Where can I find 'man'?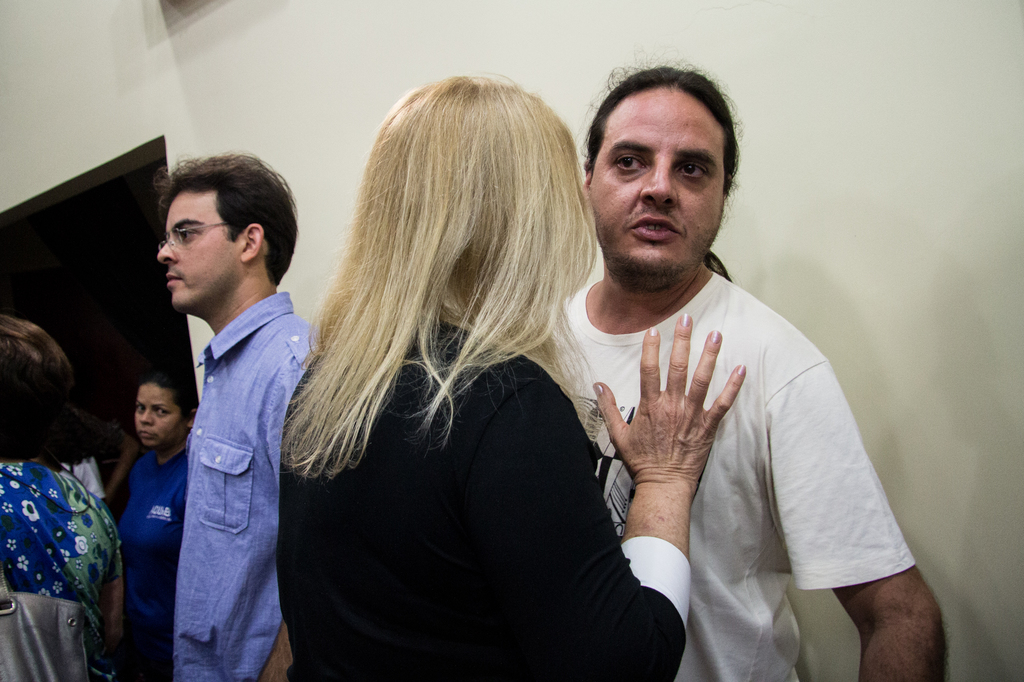
You can find it at 150 152 320 681.
